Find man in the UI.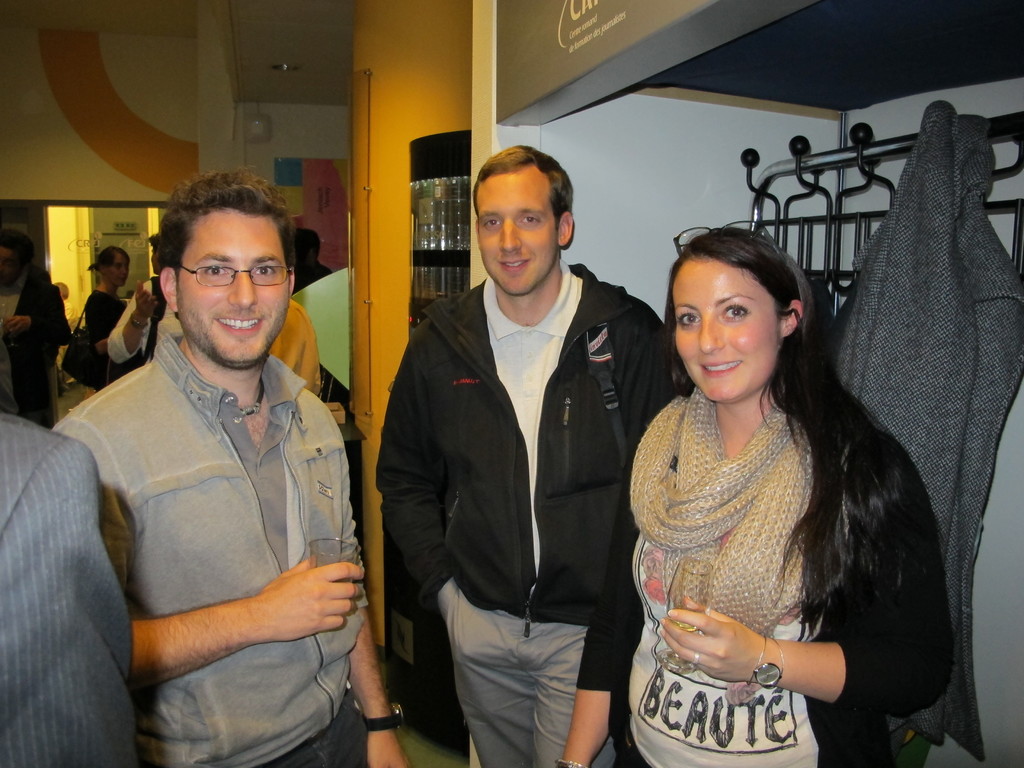
UI element at 294:225:332:308.
